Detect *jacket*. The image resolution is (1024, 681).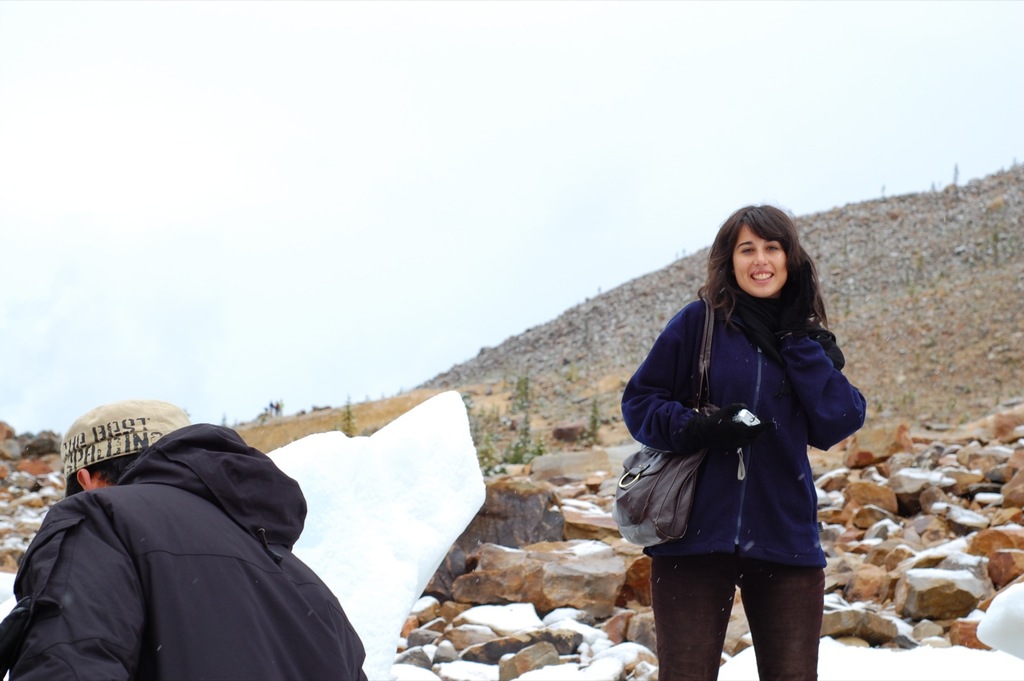
region(8, 425, 375, 680).
